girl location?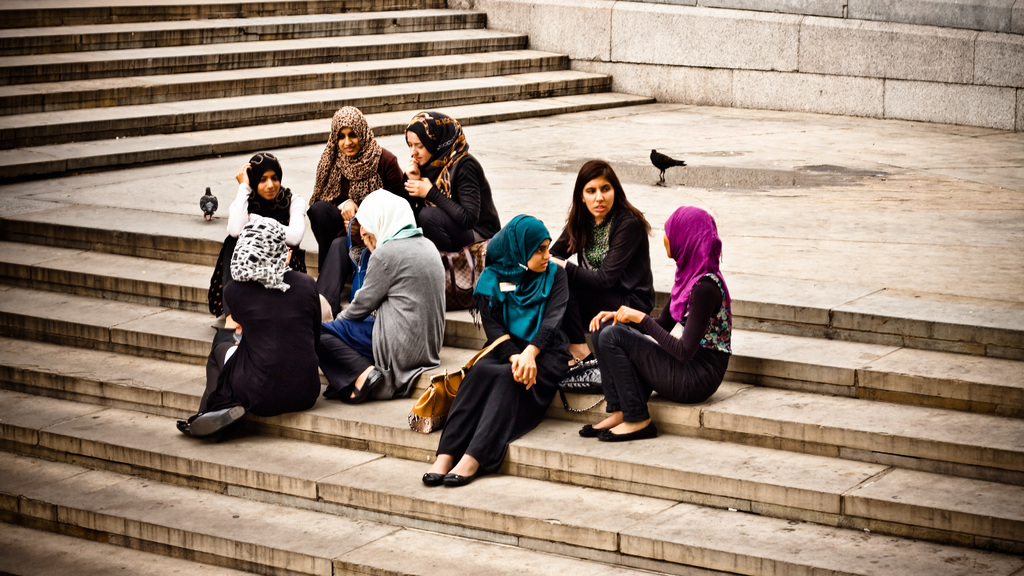
region(172, 227, 326, 443)
